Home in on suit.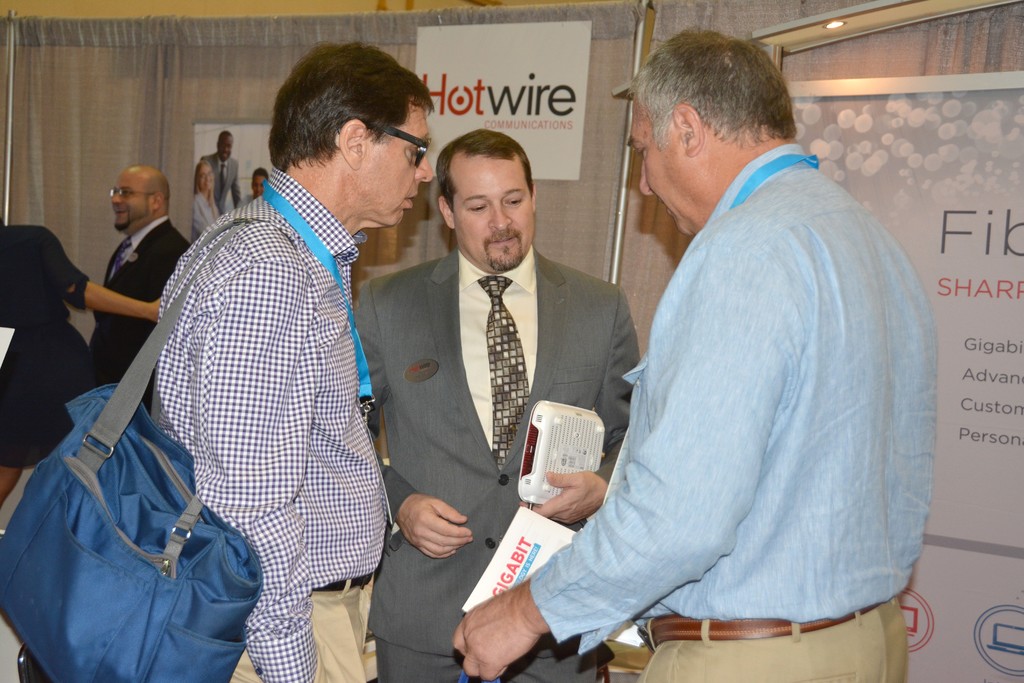
Homed in at BBox(88, 215, 195, 413).
